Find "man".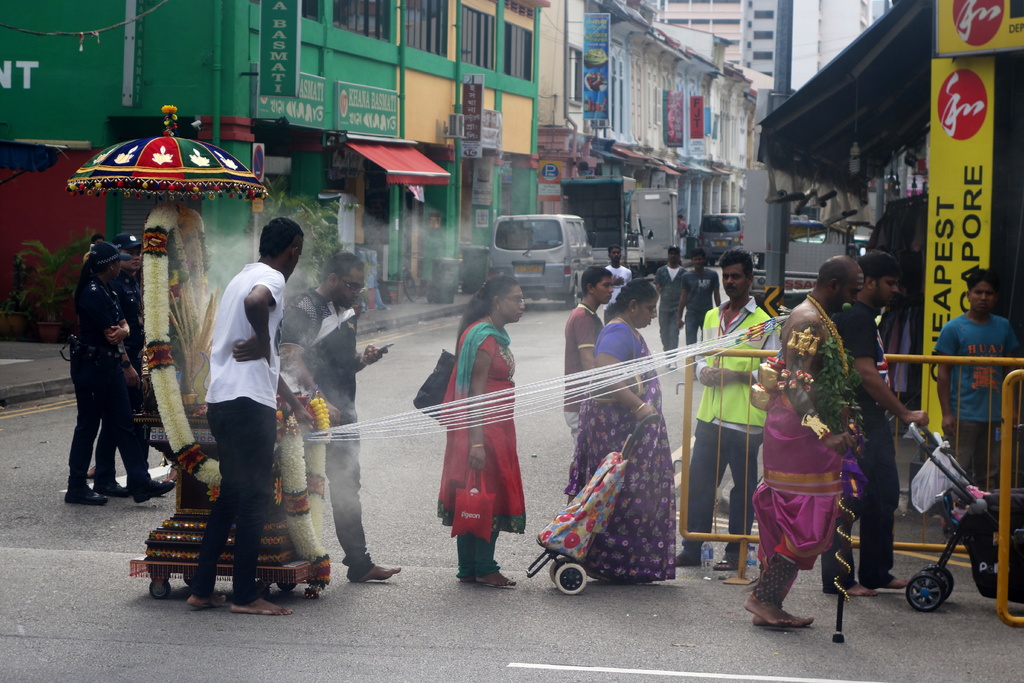
675/249/724/357.
